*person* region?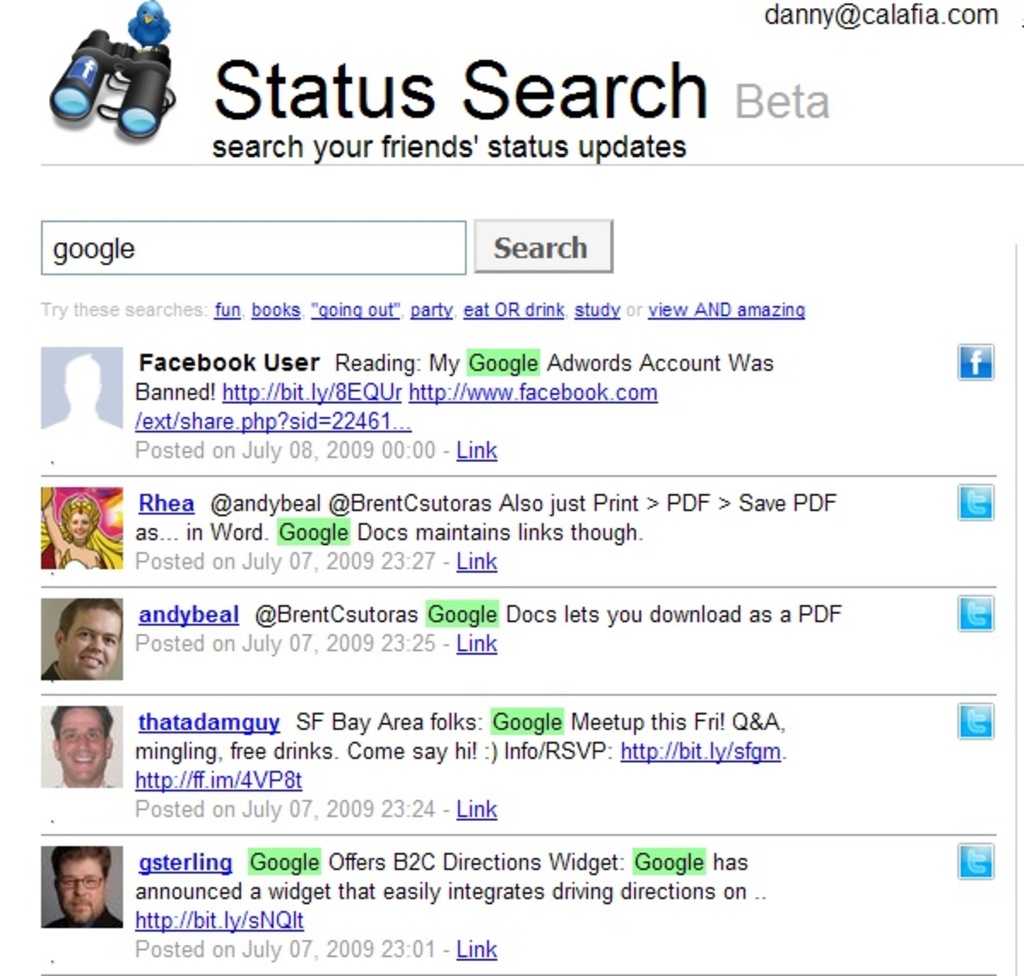
(38, 605, 118, 687)
